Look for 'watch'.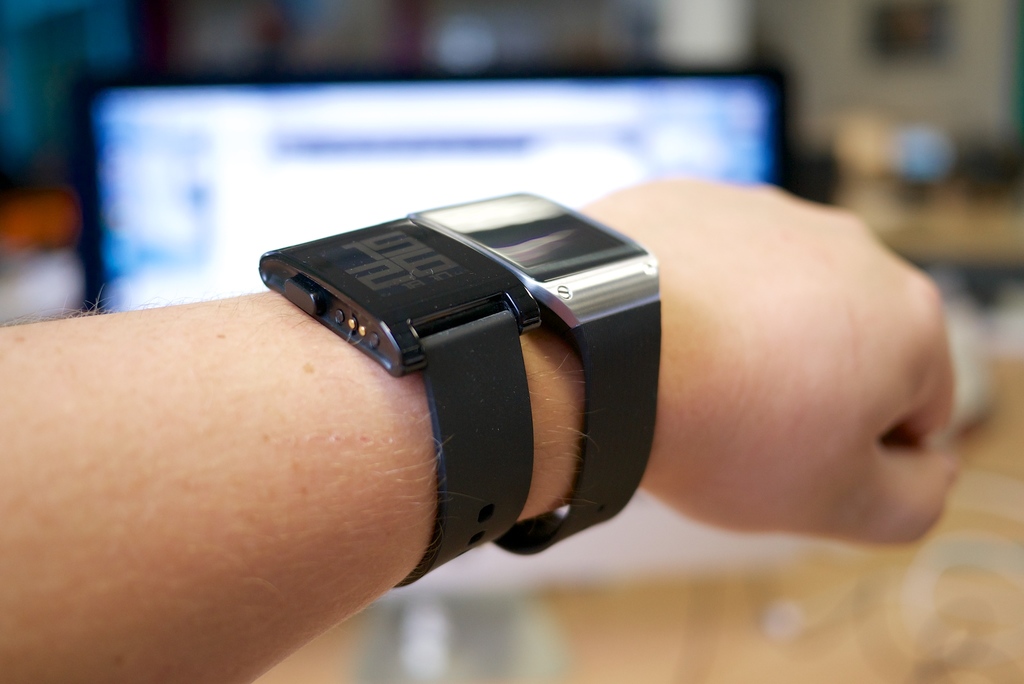
Found: [260, 215, 542, 590].
